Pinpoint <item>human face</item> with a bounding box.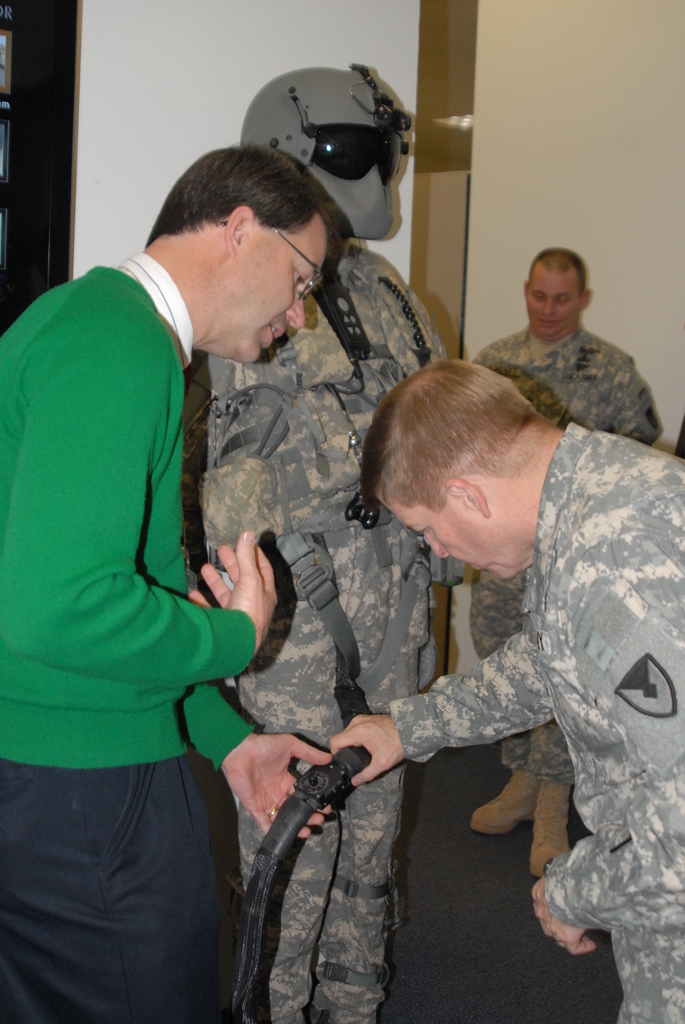
x1=381, y1=495, x2=527, y2=580.
